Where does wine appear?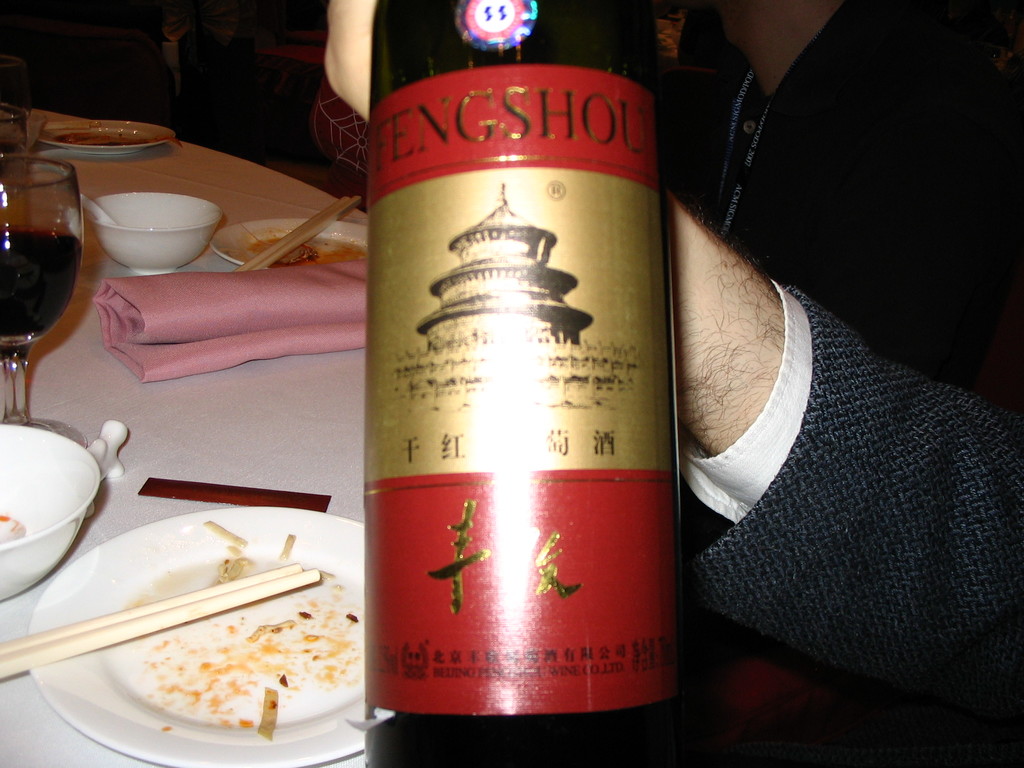
Appears at left=362, top=0, right=691, bottom=767.
